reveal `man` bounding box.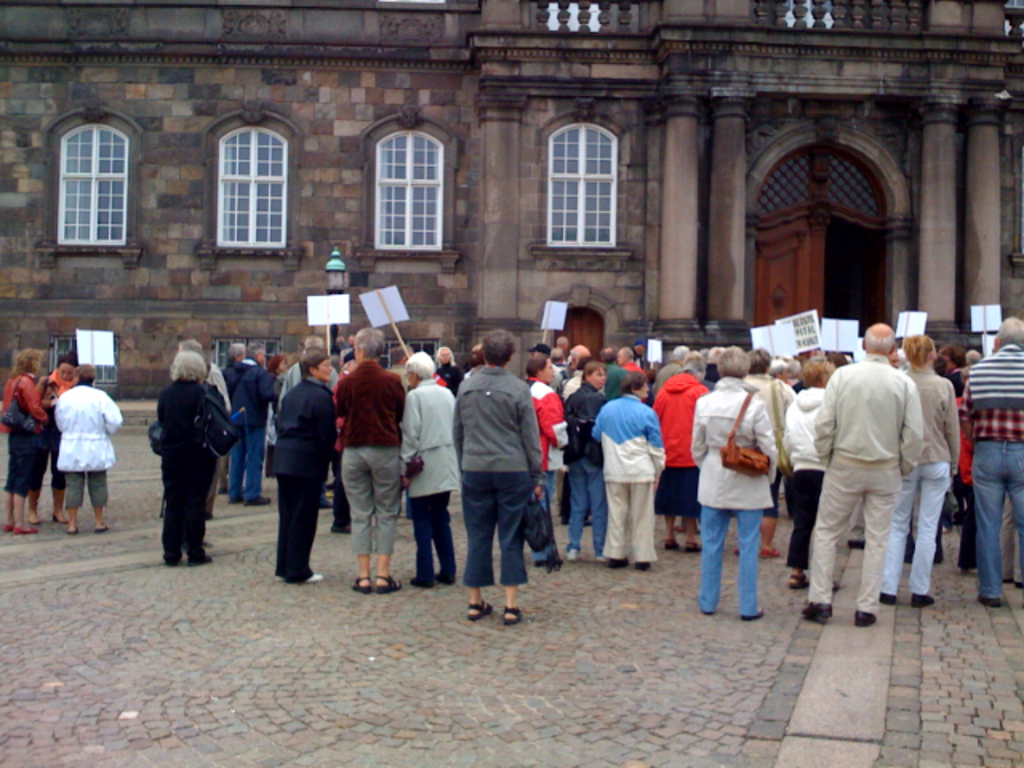
Revealed: 389,342,413,520.
